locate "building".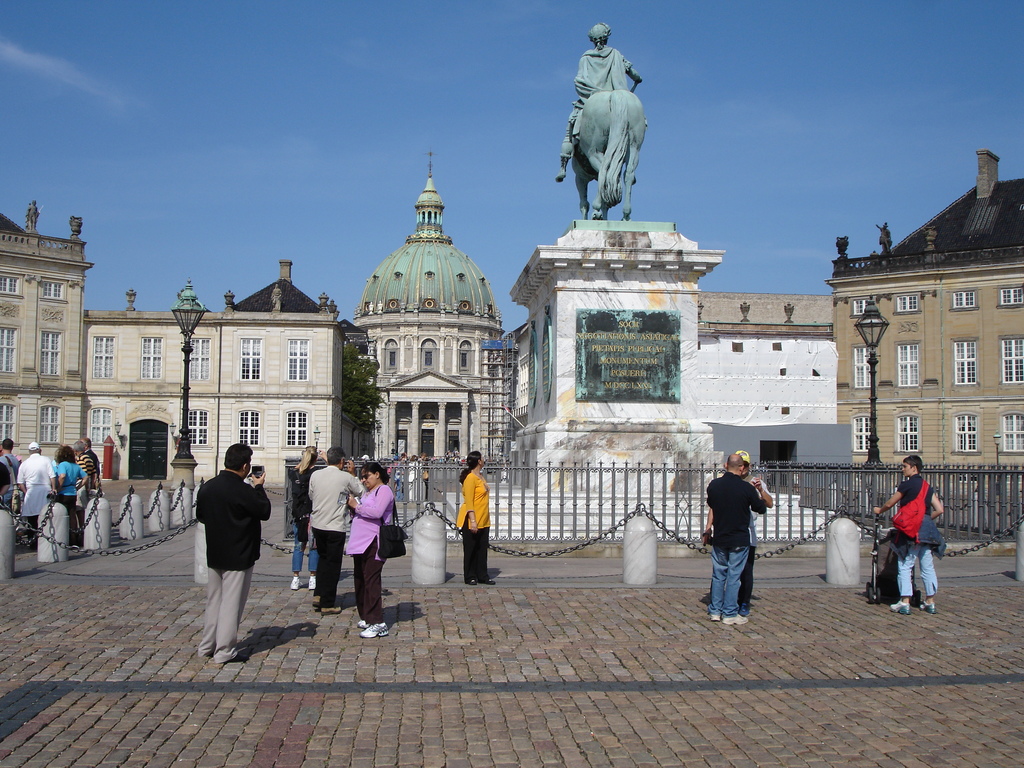
Bounding box: {"x1": 511, "y1": 294, "x2": 834, "y2": 490}.
